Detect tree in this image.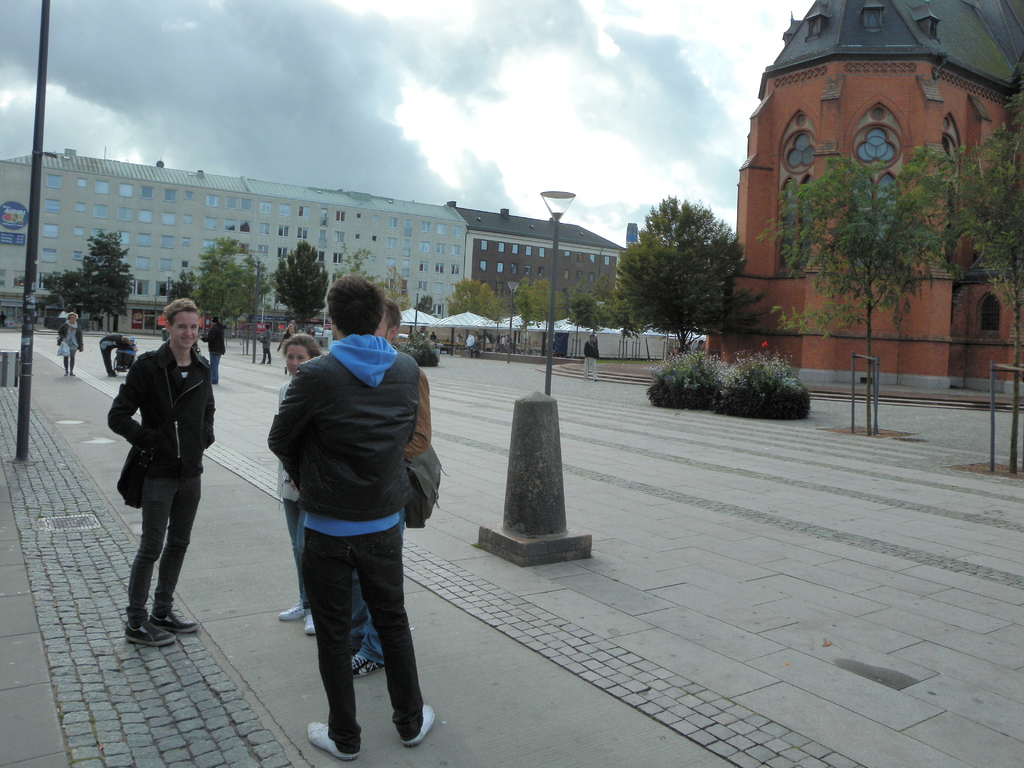
Detection: <bbox>77, 225, 132, 332</bbox>.
